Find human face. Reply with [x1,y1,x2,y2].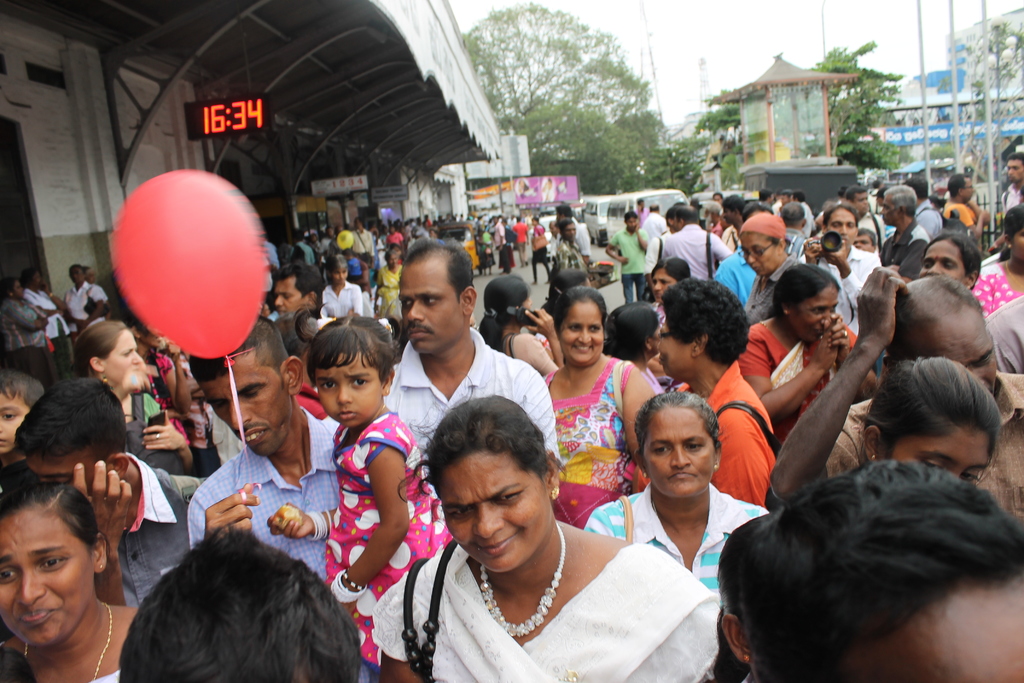
[881,421,991,481].
